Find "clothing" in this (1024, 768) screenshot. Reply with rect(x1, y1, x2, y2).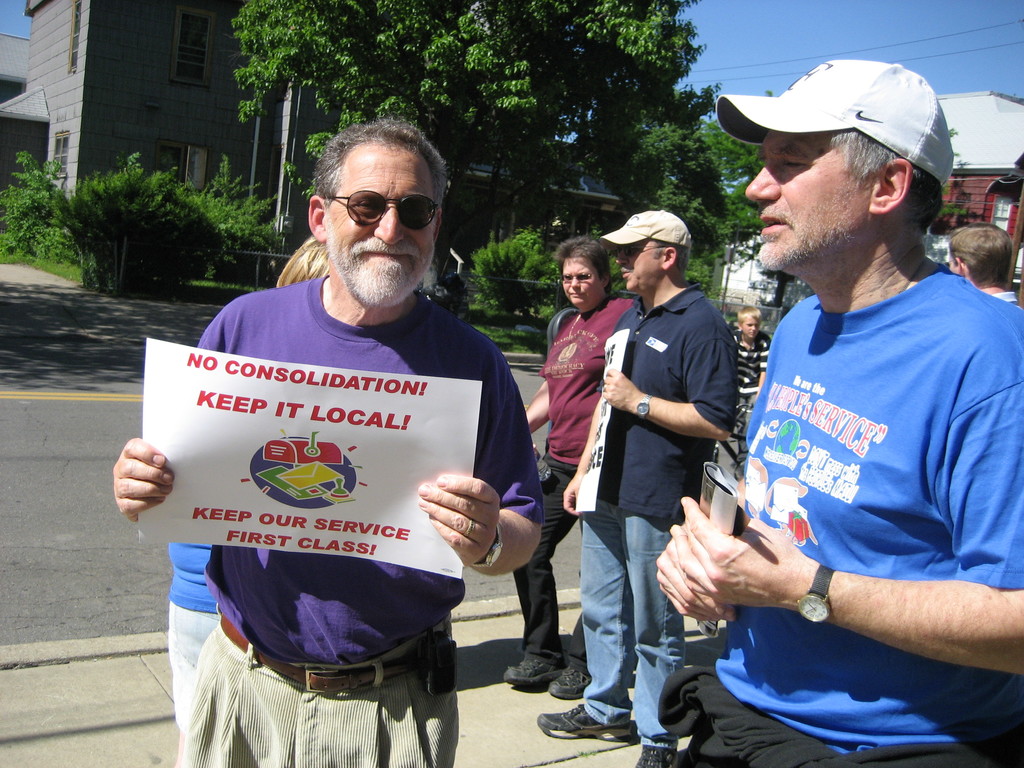
rect(507, 292, 634, 662).
